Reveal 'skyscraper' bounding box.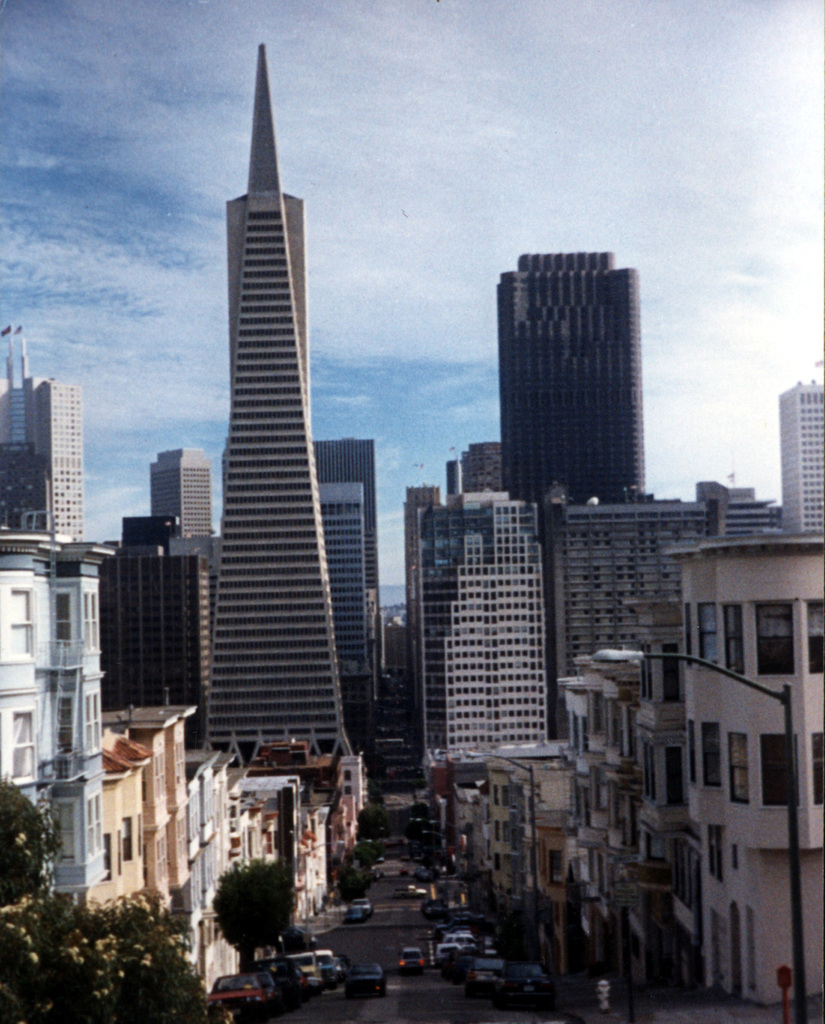
Revealed: 423,493,550,754.
